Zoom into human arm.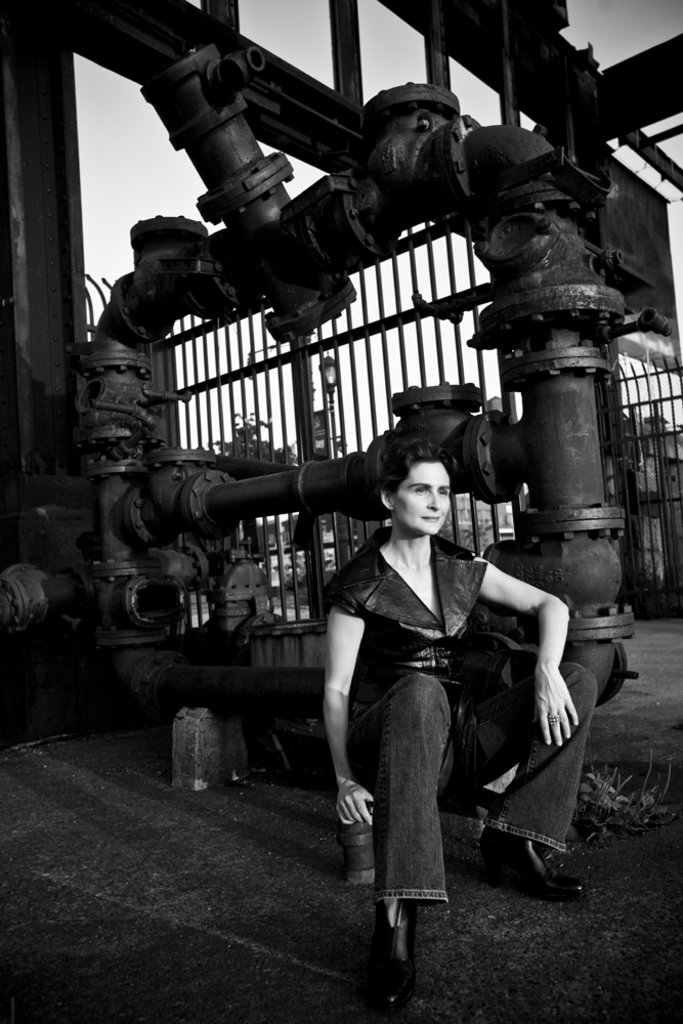
Zoom target: bbox(475, 559, 603, 761).
